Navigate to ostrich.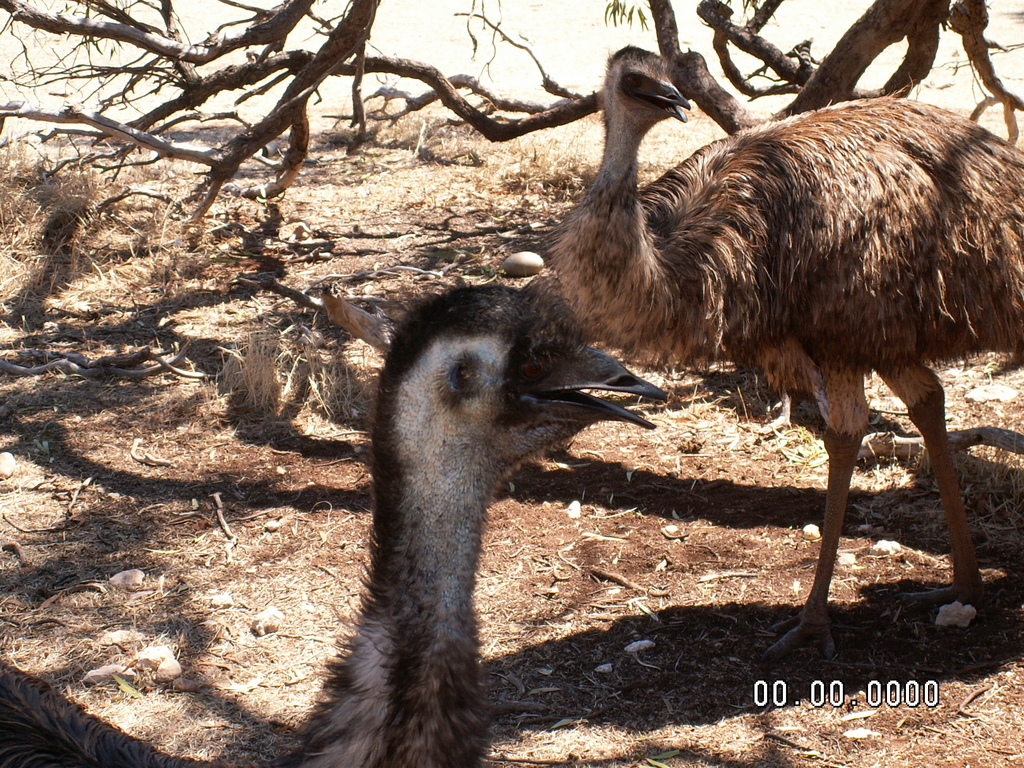
Navigation target: rect(490, 19, 1011, 675).
